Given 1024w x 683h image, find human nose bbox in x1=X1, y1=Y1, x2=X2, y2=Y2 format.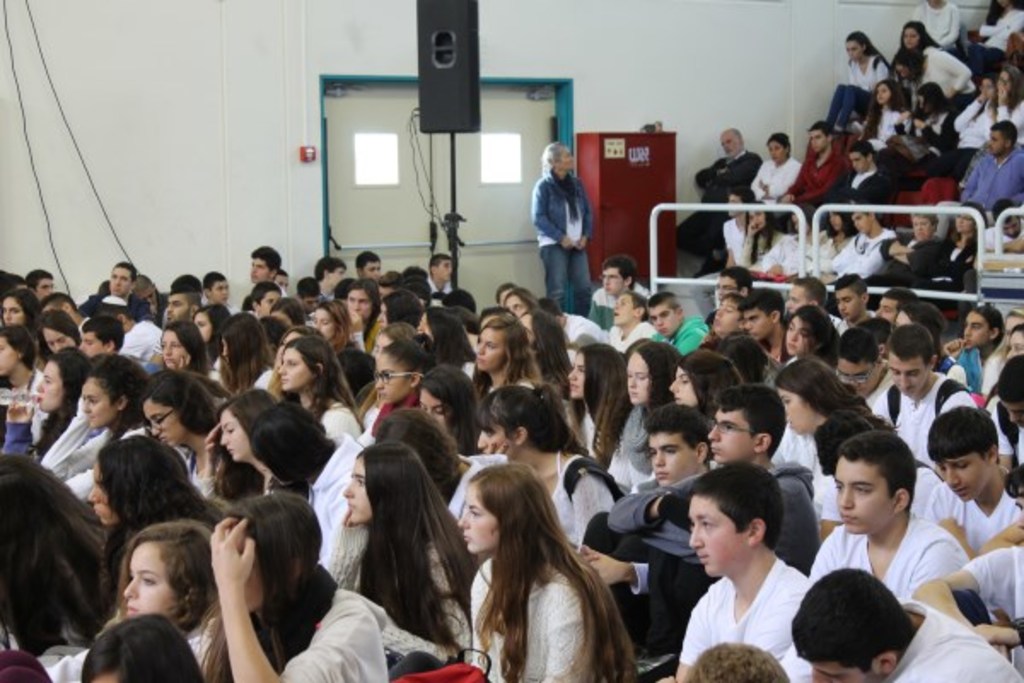
x1=377, y1=311, x2=384, y2=326.
